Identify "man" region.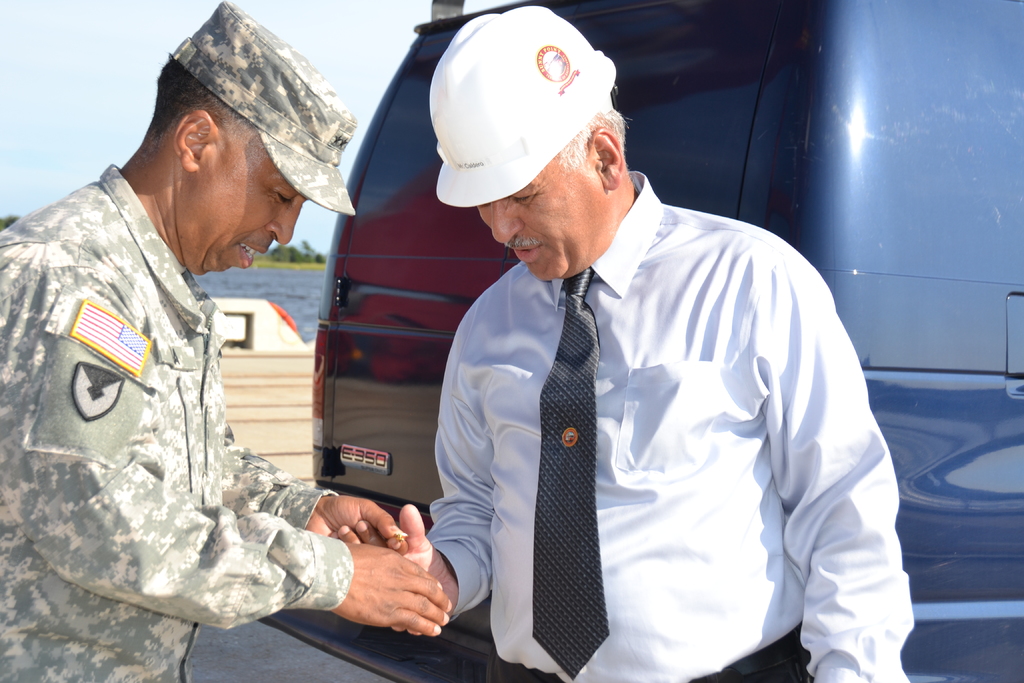
Region: locate(0, 1, 454, 682).
